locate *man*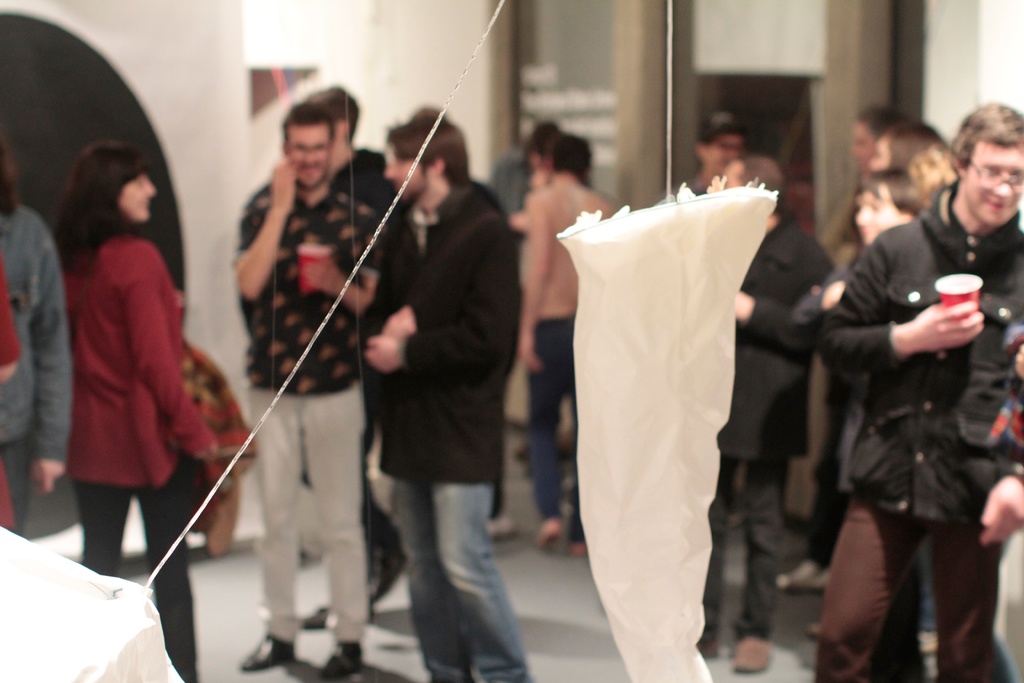
<region>358, 104, 540, 682</region>
